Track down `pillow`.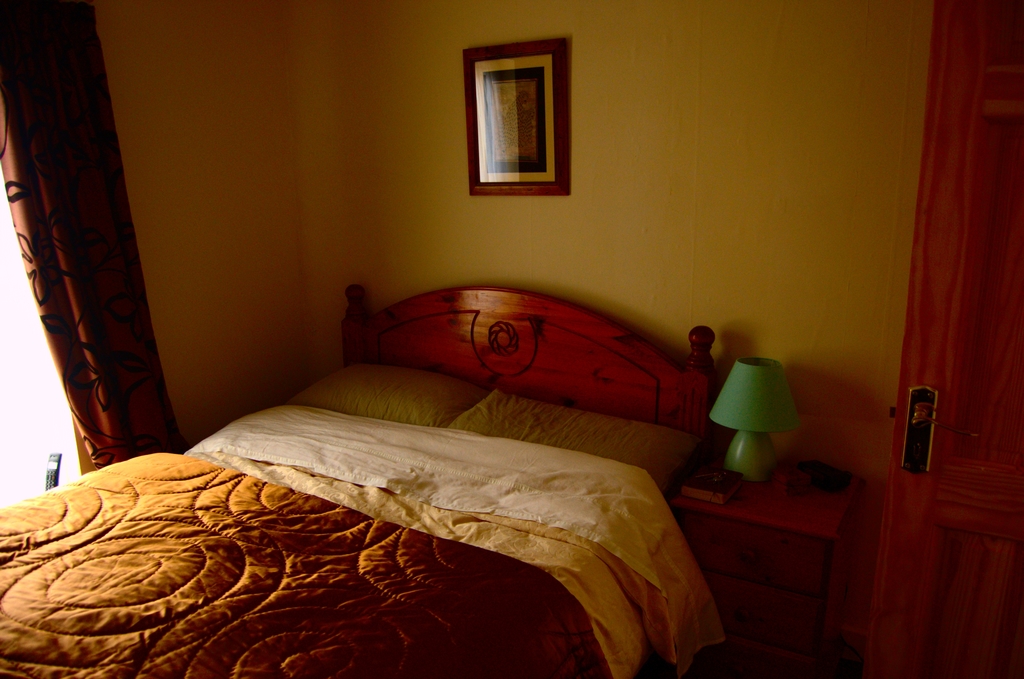
Tracked to 300,363,493,424.
